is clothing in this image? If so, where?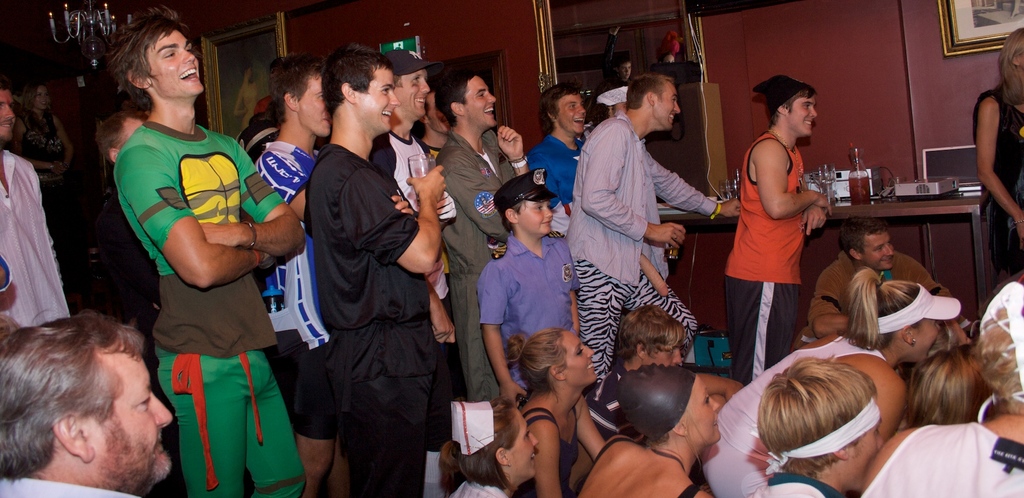
Yes, at (860,422,1023,497).
